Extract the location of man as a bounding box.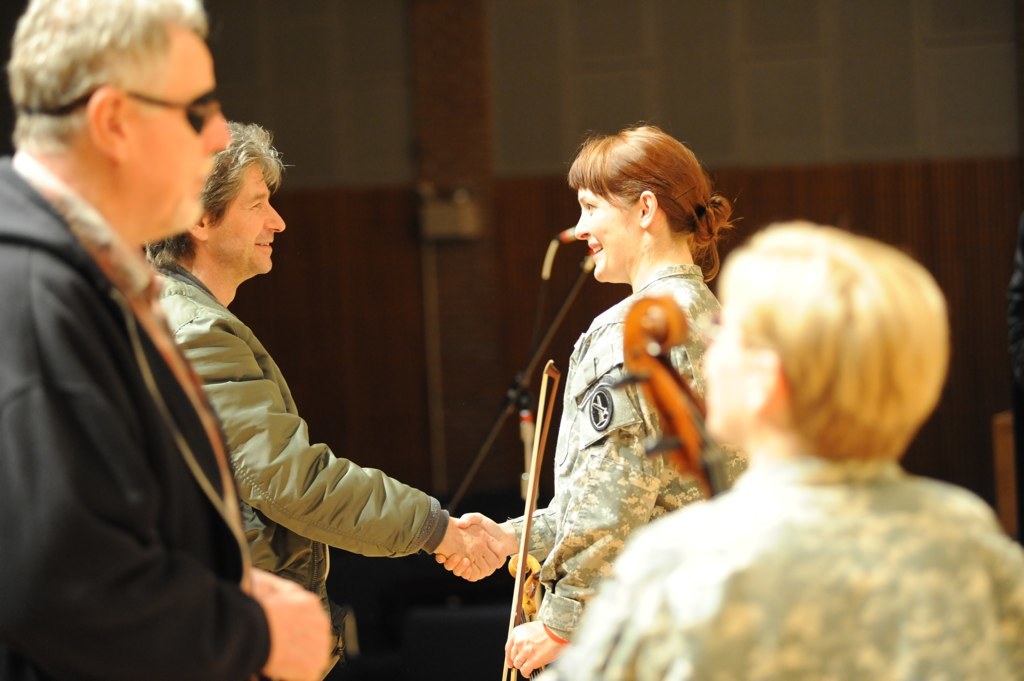
(0, 0, 334, 680).
